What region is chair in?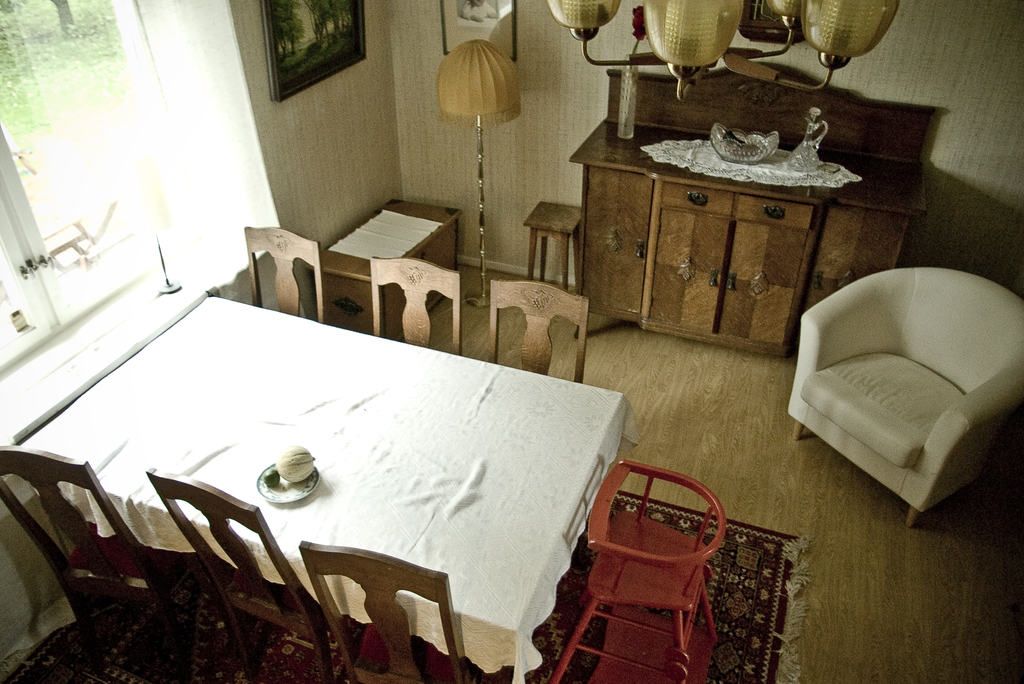
bbox=(245, 225, 325, 327).
